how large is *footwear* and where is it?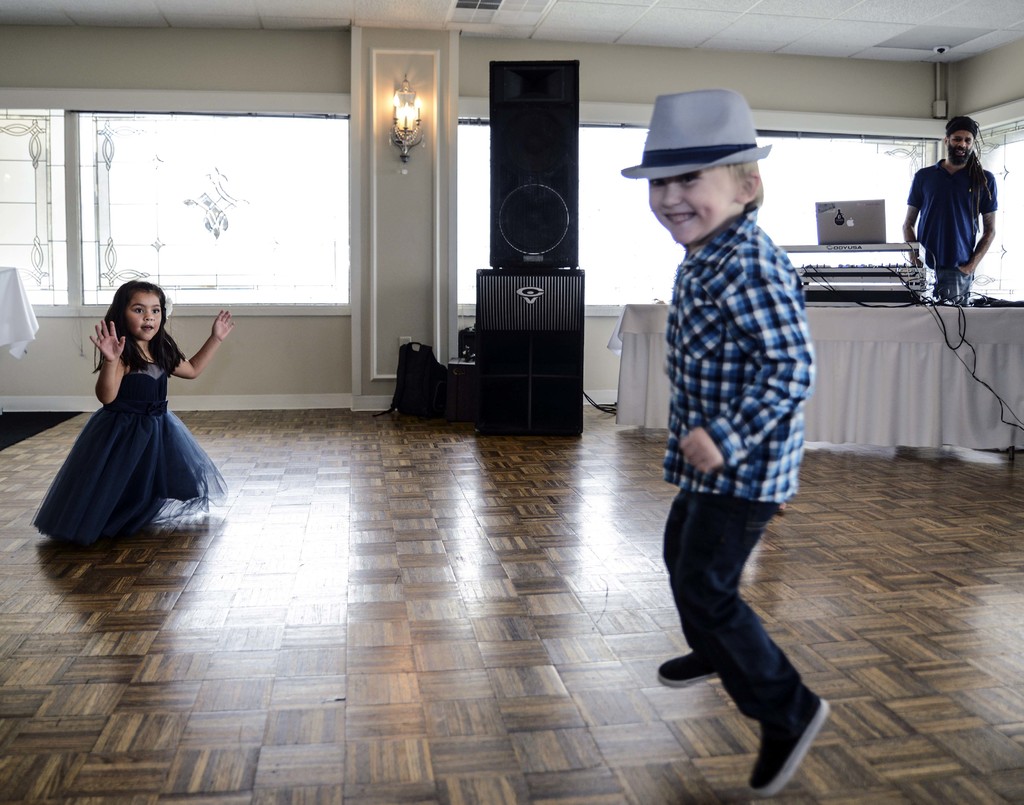
Bounding box: box(659, 652, 716, 687).
